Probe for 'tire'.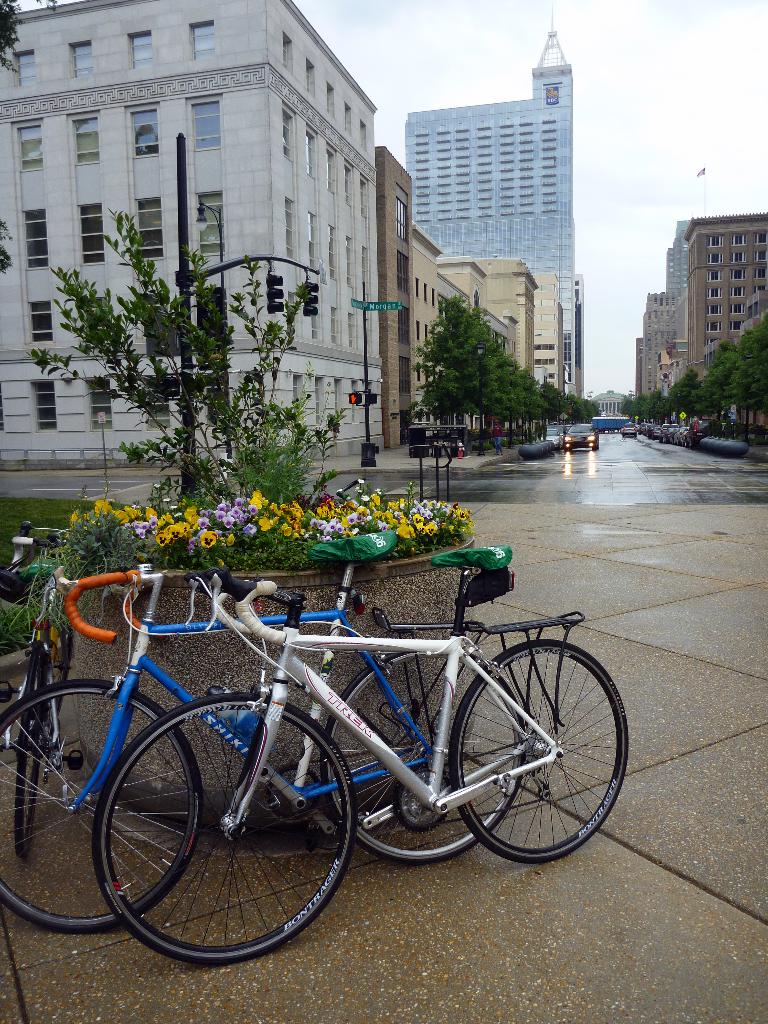
Probe result: 92, 692, 357, 961.
